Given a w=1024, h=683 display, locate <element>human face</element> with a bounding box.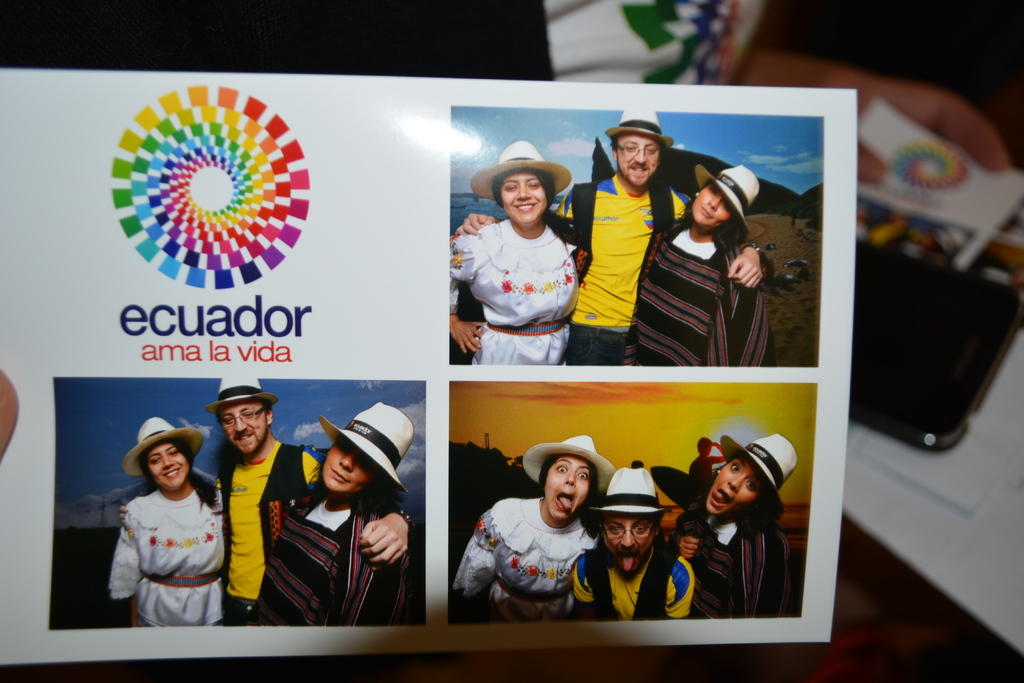
Located: detection(323, 441, 376, 491).
